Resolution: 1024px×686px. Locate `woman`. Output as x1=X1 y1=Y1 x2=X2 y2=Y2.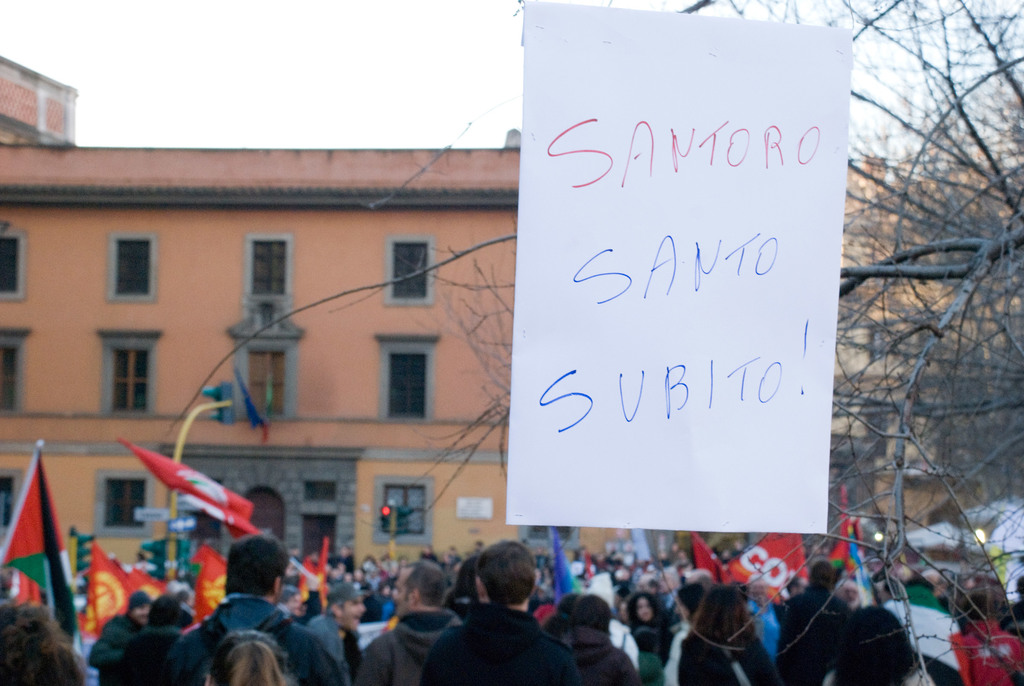
x1=207 y1=626 x2=308 y2=685.
